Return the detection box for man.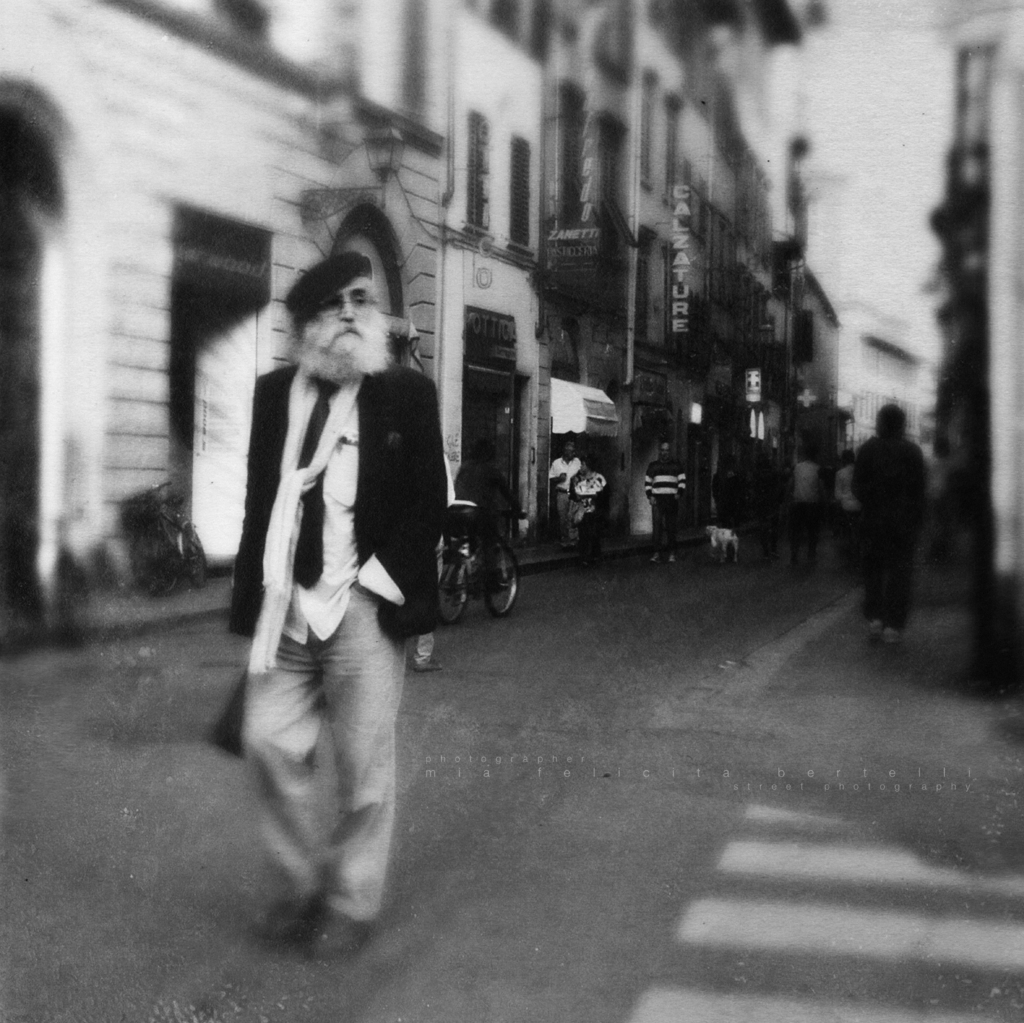
<region>787, 446, 813, 567</region>.
